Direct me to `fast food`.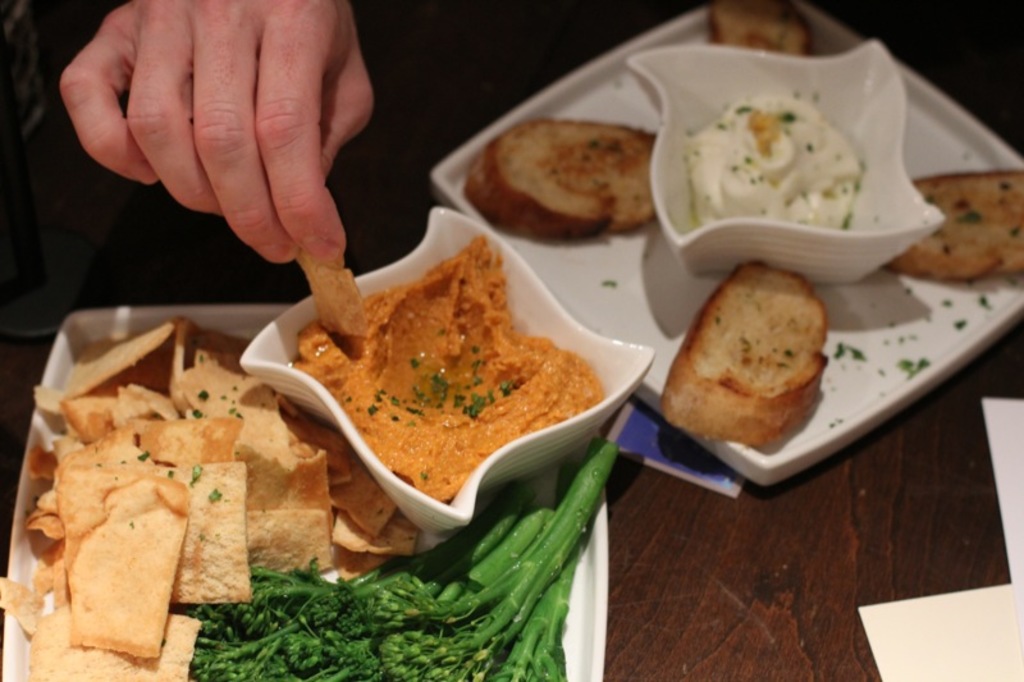
Direction: {"x1": 663, "y1": 261, "x2": 832, "y2": 449}.
